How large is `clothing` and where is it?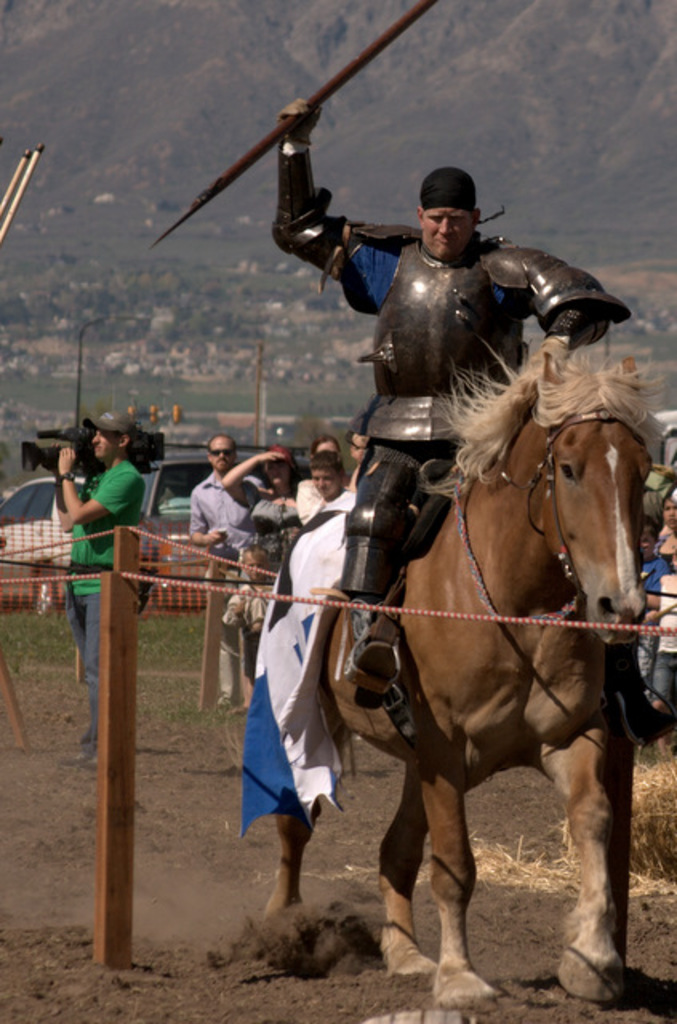
Bounding box: 264/118/656/648.
